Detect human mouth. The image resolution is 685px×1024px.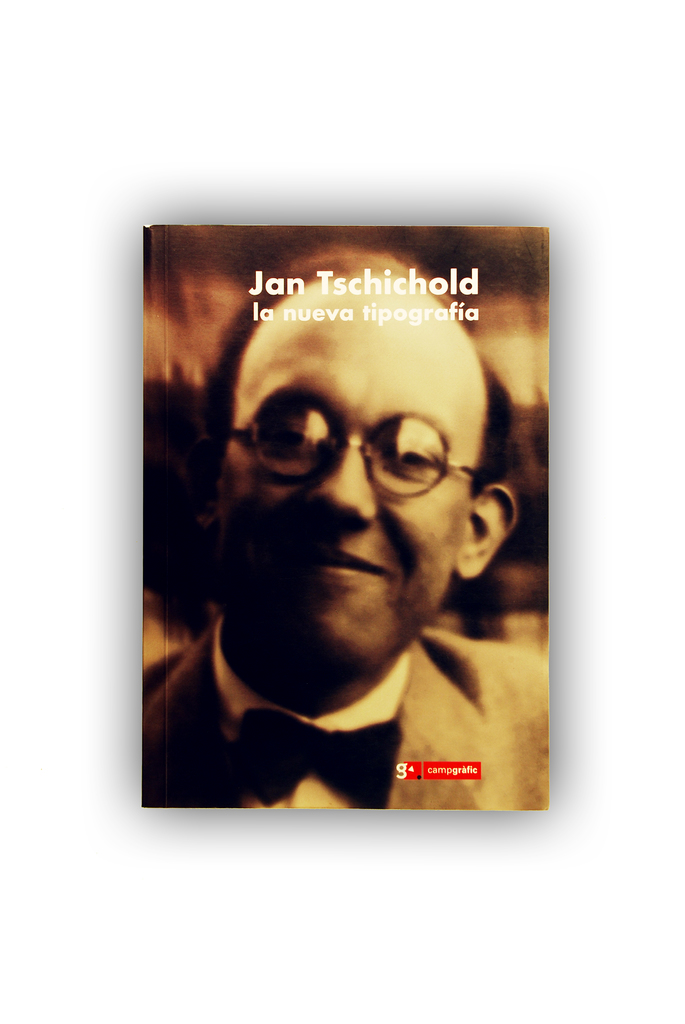
(left=291, top=540, right=387, bottom=583).
